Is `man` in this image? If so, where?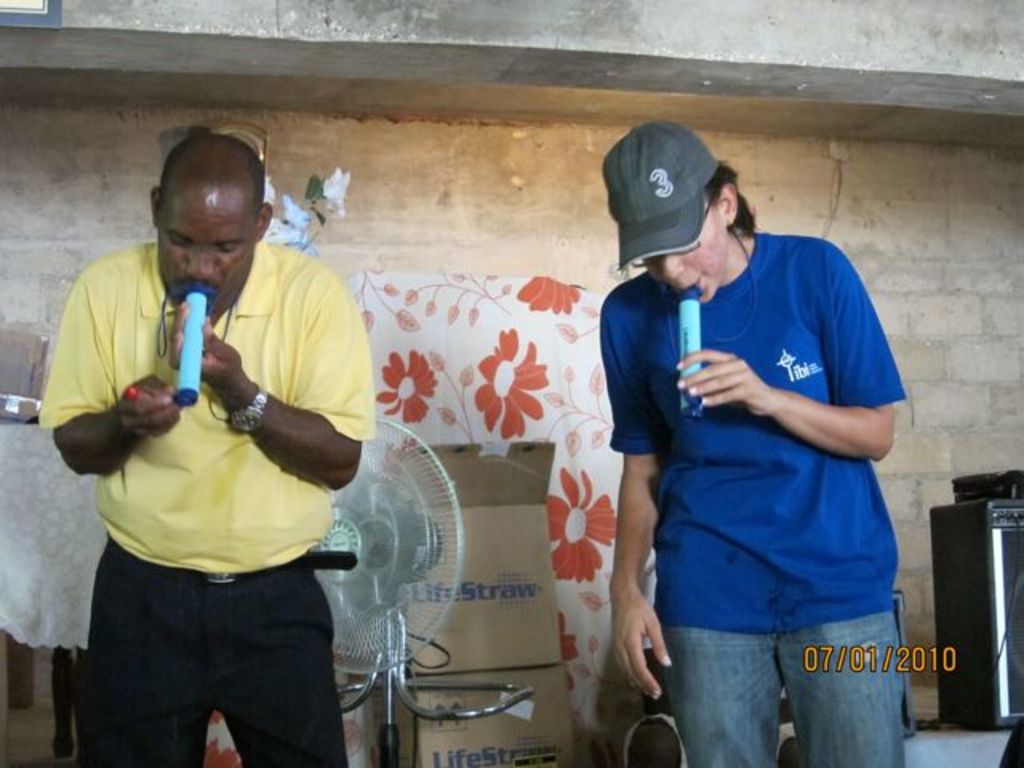
Yes, at Rect(597, 117, 915, 766).
